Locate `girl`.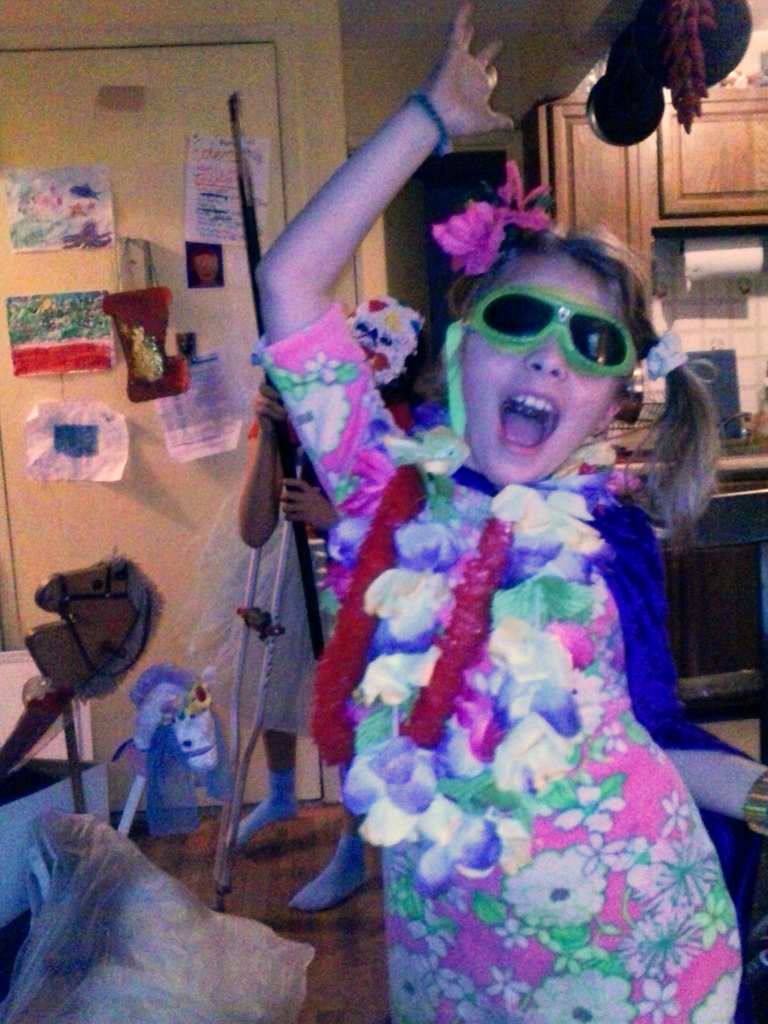
Bounding box: x1=254, y1=0, x2=767, y2=1023.
